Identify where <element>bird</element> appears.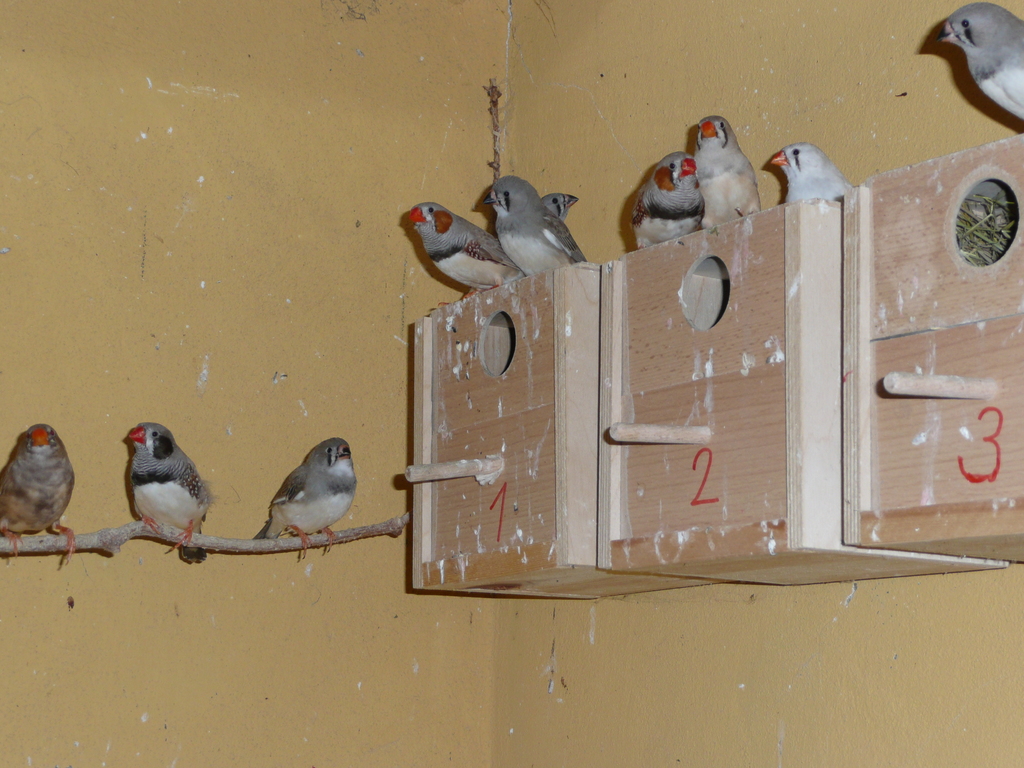
Appears at [x1=105, y1=418, x2=216, y2=552].
